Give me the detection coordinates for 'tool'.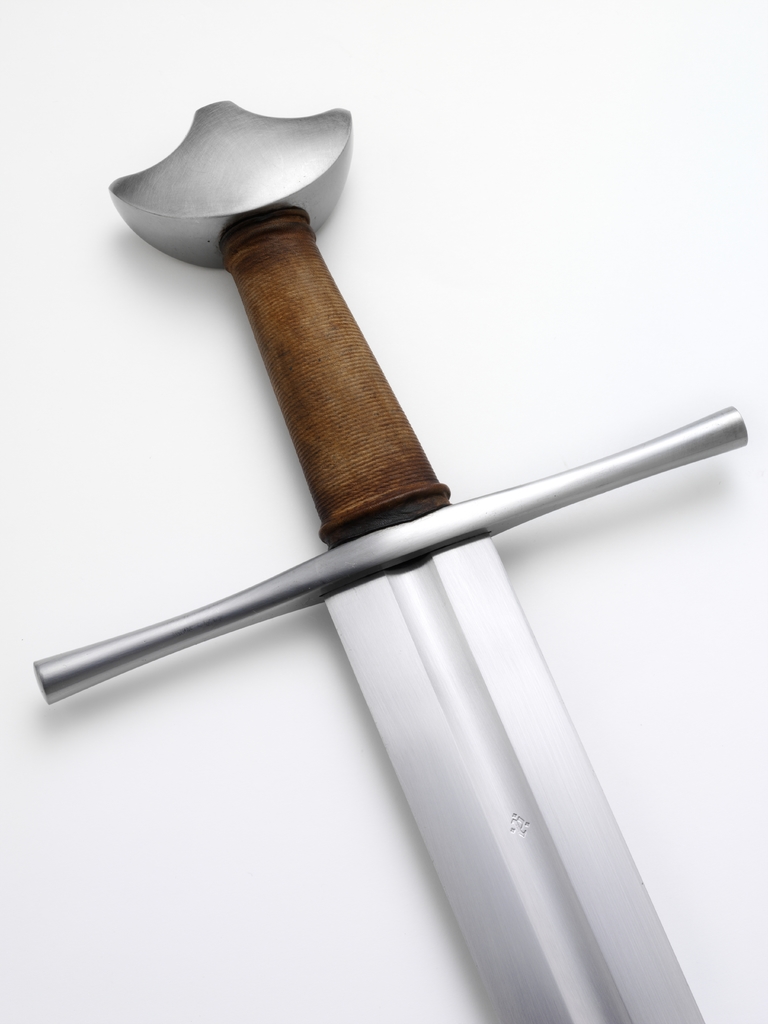
(left=22, top=97, right=745, bottom=1014).
